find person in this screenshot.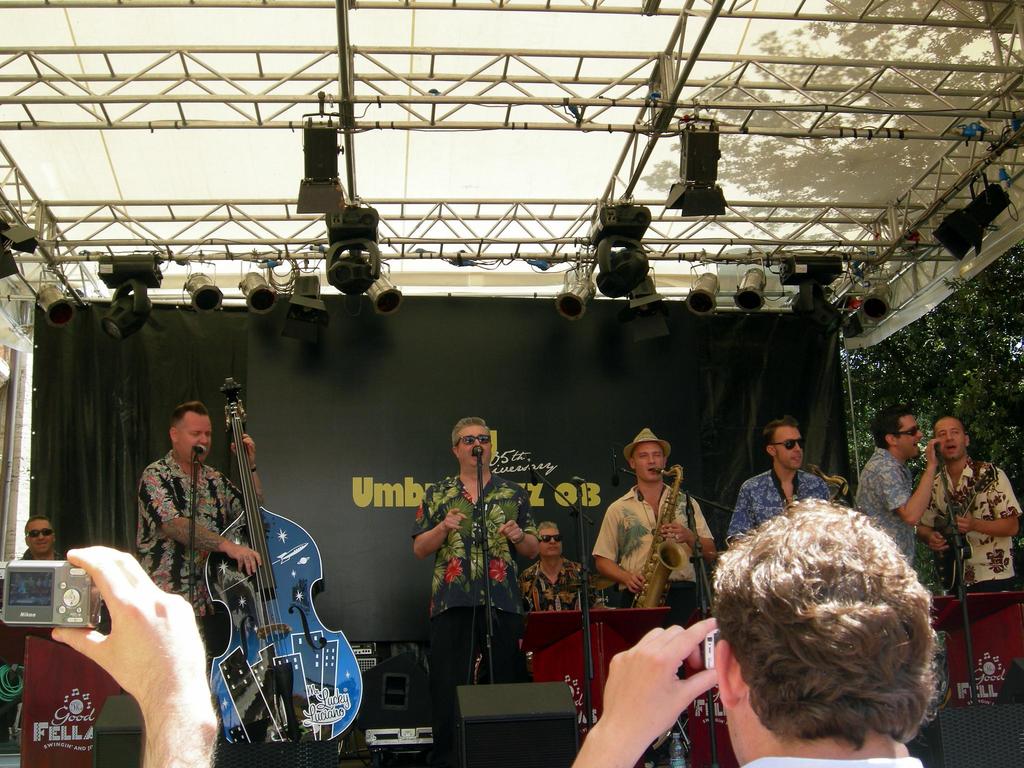
The bounding box for person is {"x1": 45, "y1": 542, "x2": 223, "y2": 767}.
